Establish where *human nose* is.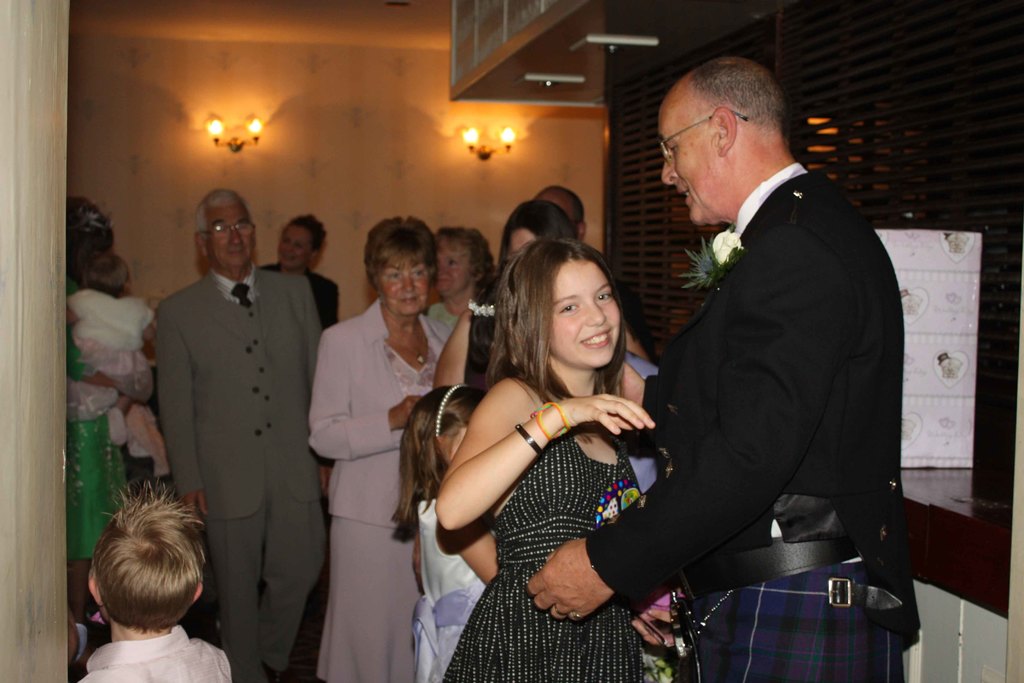
Established at bbox=(435, 265, 445, 279).
